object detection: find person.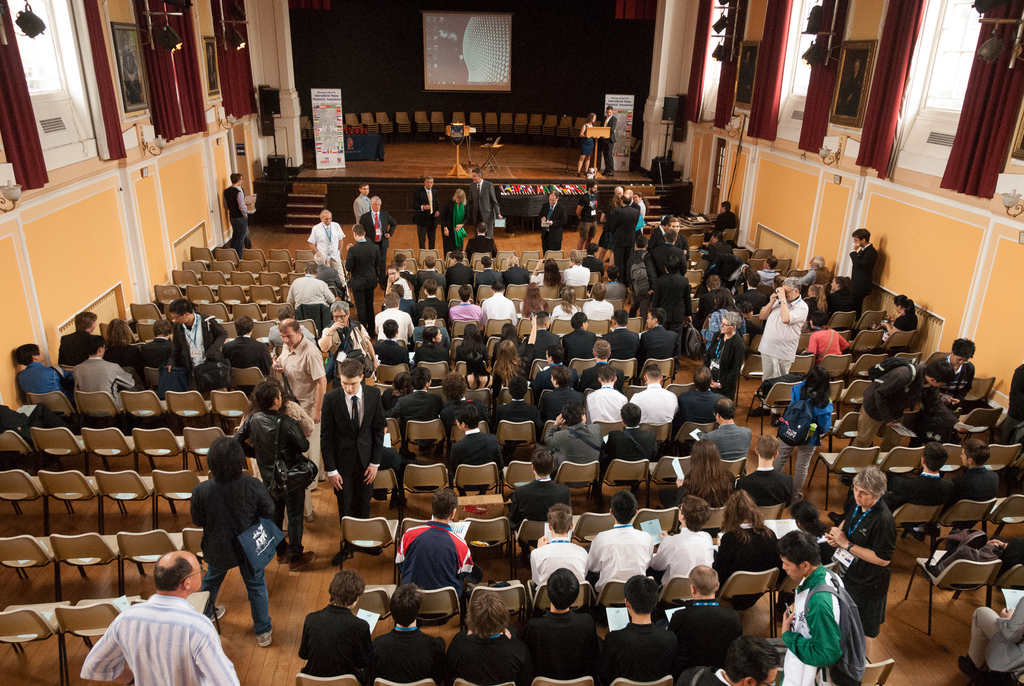
crop(790, 541, 867, 679).
